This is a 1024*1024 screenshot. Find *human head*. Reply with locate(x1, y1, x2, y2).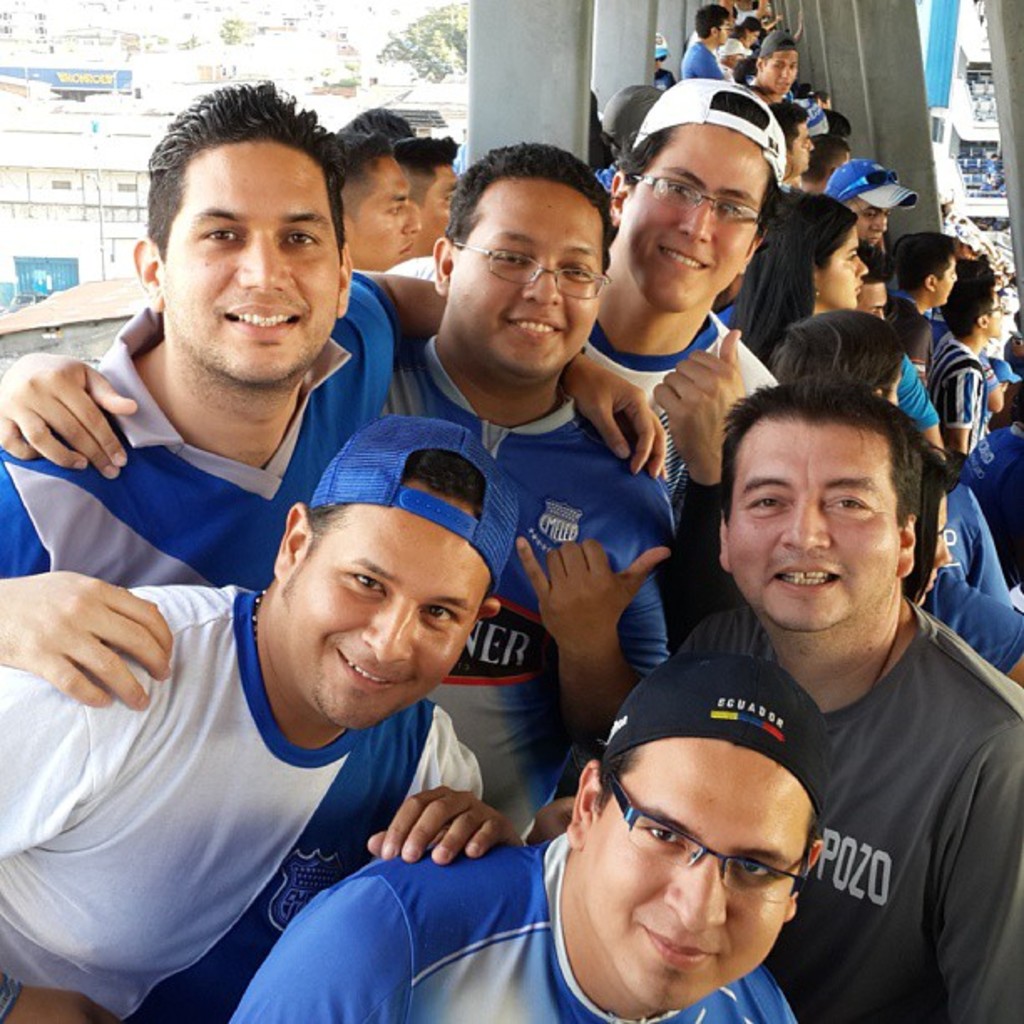
locate(718, 368, 944, 626).
